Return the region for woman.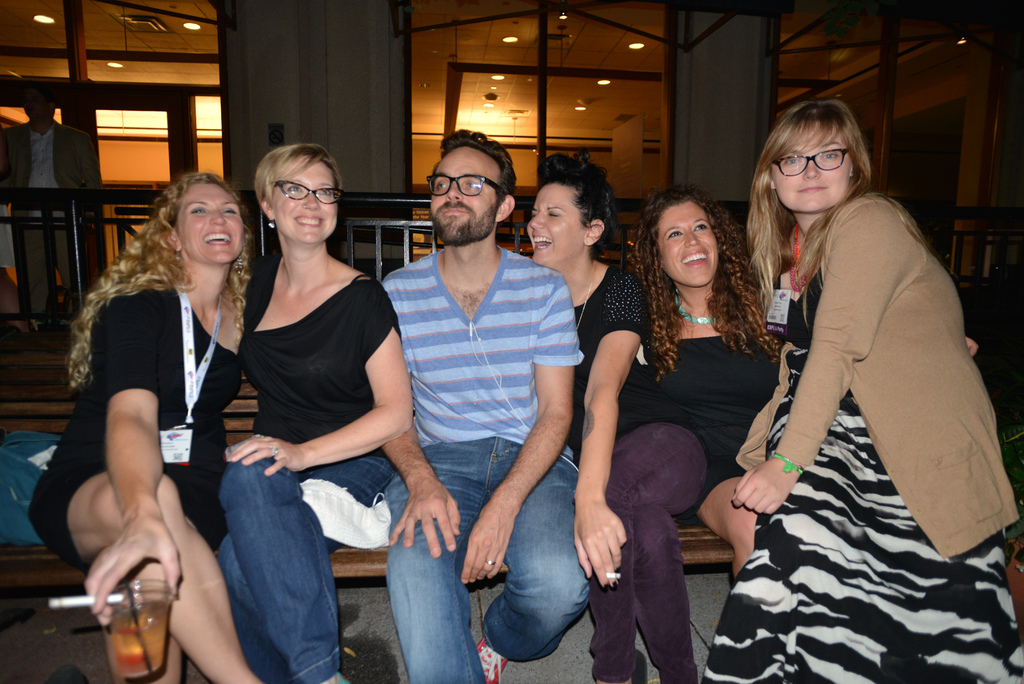
[left=640, top=189, right=976, bottom=570].
